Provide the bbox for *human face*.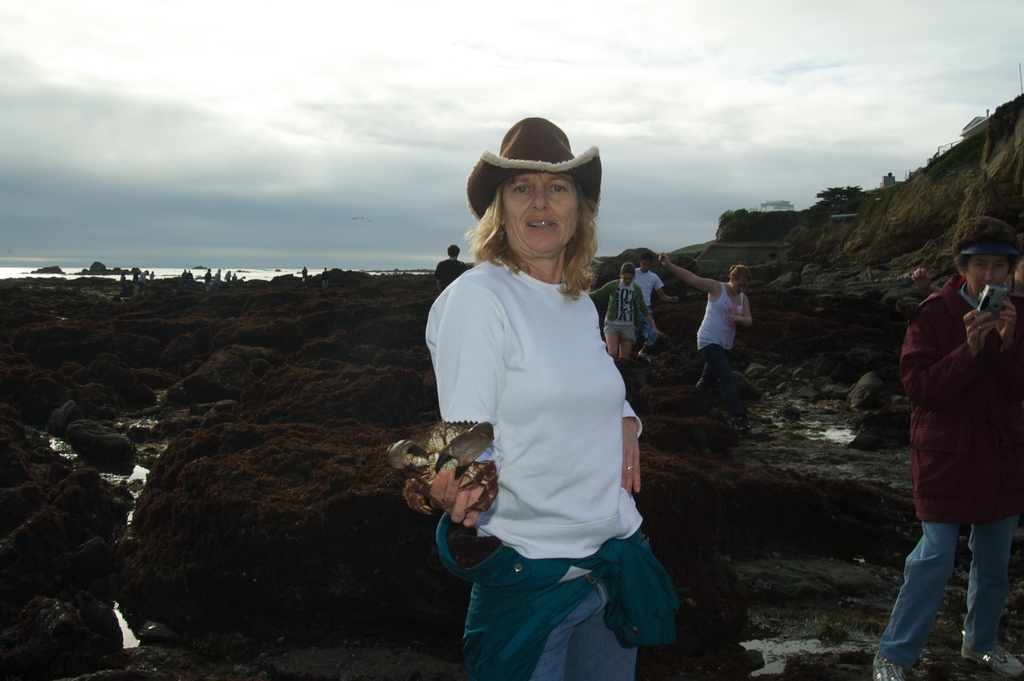
[left=964, top=251, right=1012, bottom=290].
